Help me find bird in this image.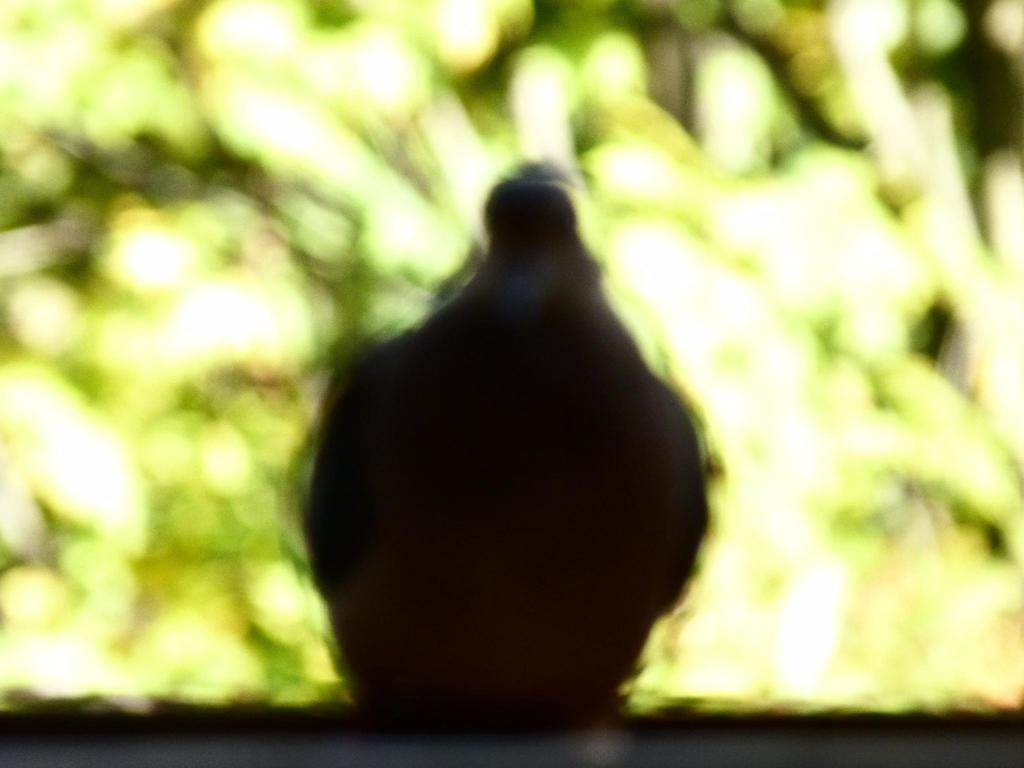
Found it: rect(300, 158, 692, 767).
